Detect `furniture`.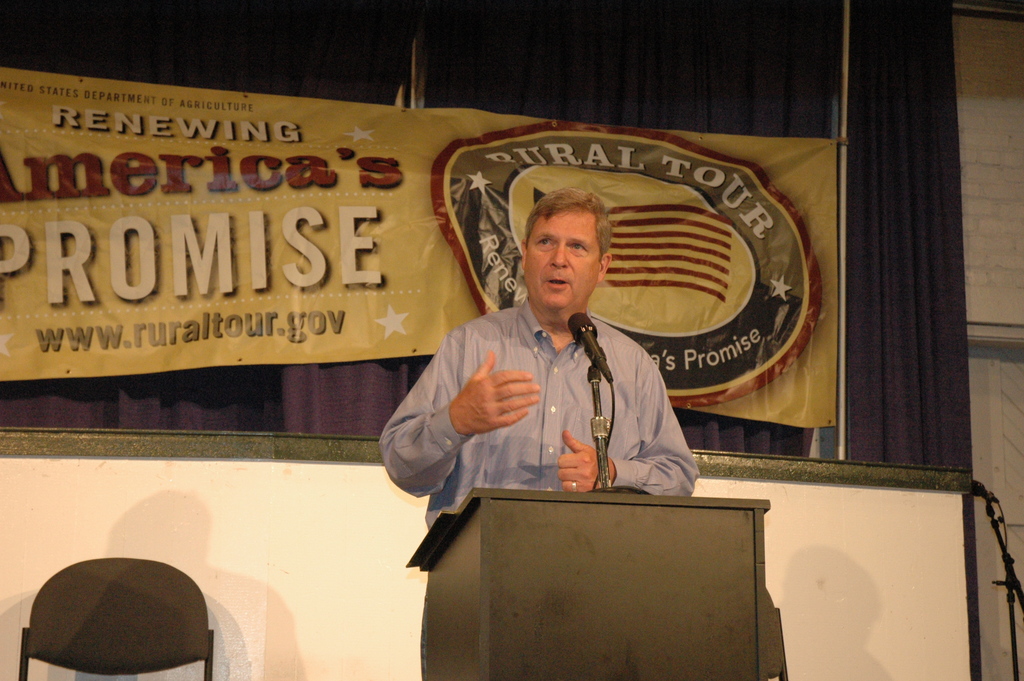
Detected at <bbox>765, 587, 792, 680</bbox>.
